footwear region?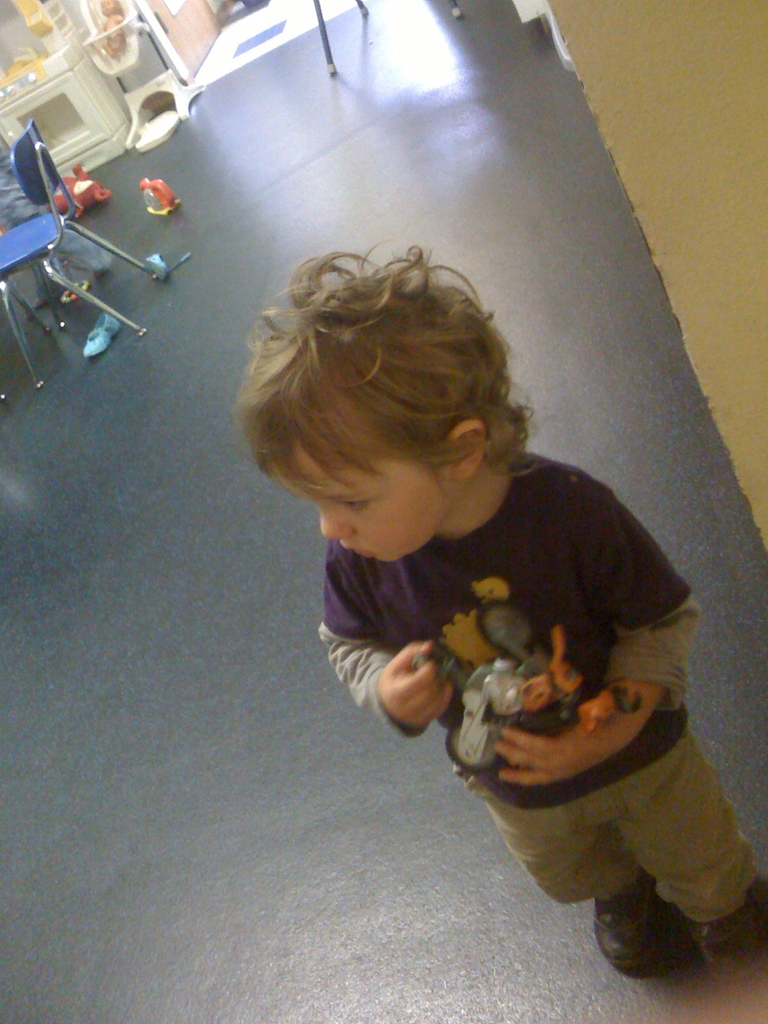
(left=145, top=252, right=189, bottom=288)
